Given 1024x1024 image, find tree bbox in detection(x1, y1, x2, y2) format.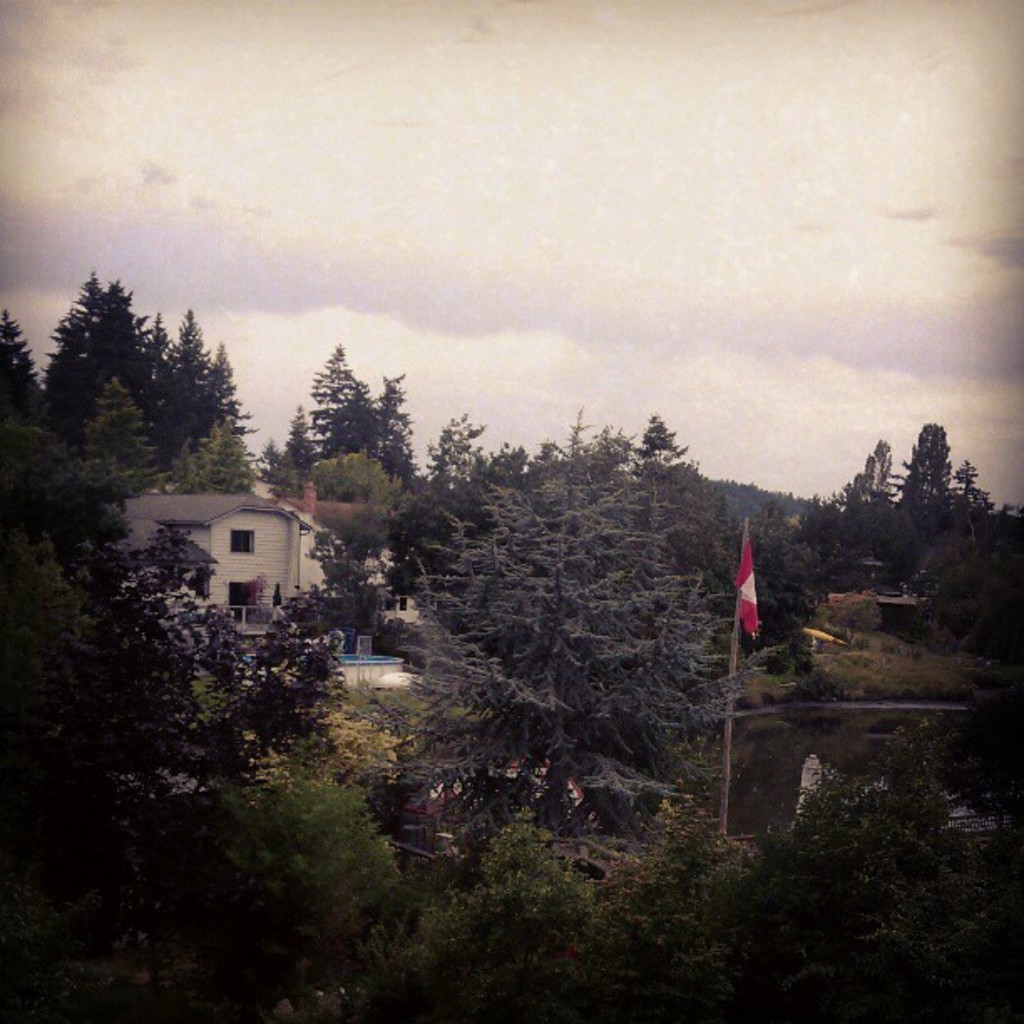
detection(286, 402, 320, 462).
